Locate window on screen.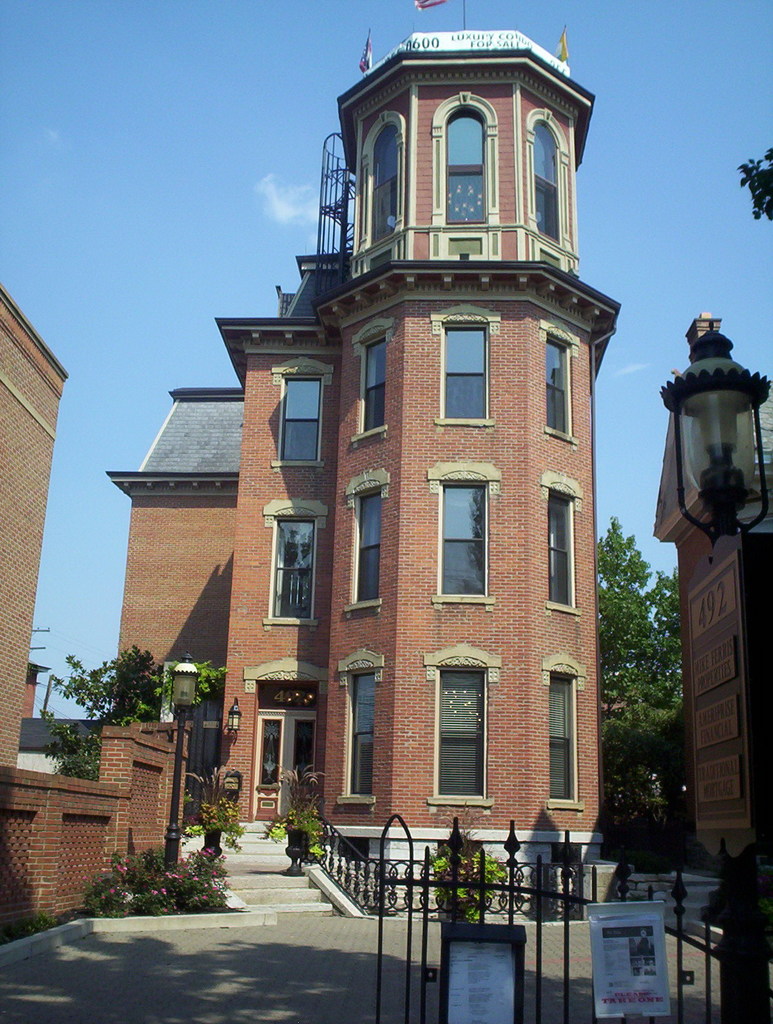
On screen at select_region(440, 661, 498, 805).
